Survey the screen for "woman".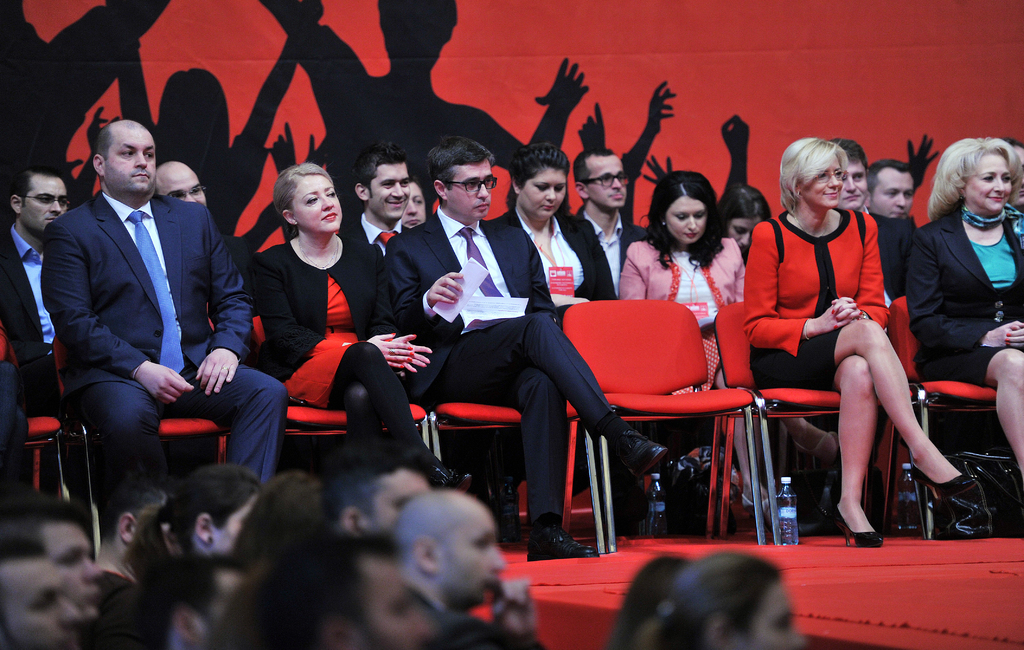
Survey found: pyautogui.locateOnScreen(1011, 137, 1023, 213).
